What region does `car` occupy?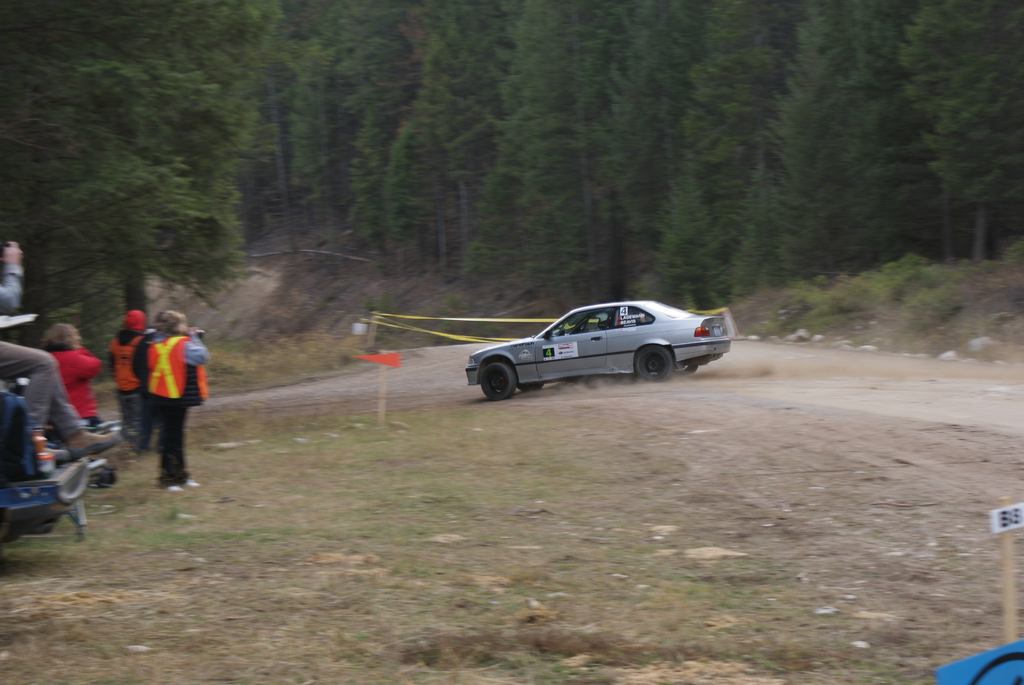
463 298 737 404.
